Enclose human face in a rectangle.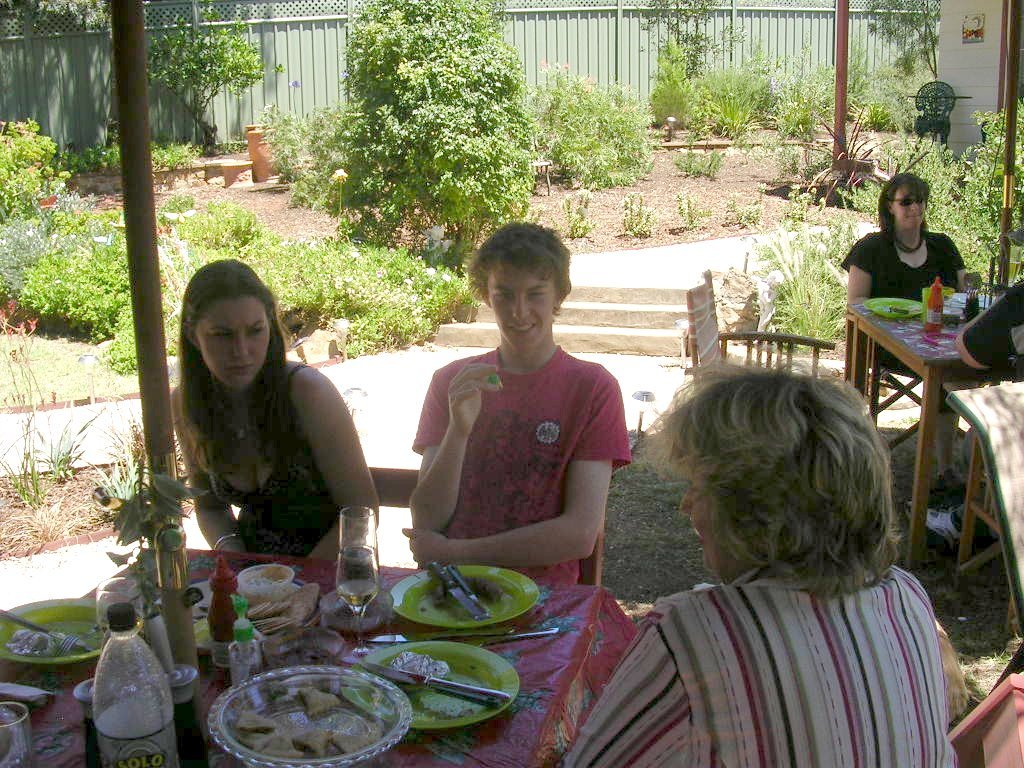
bbox=(196, 301, 266, 393).
